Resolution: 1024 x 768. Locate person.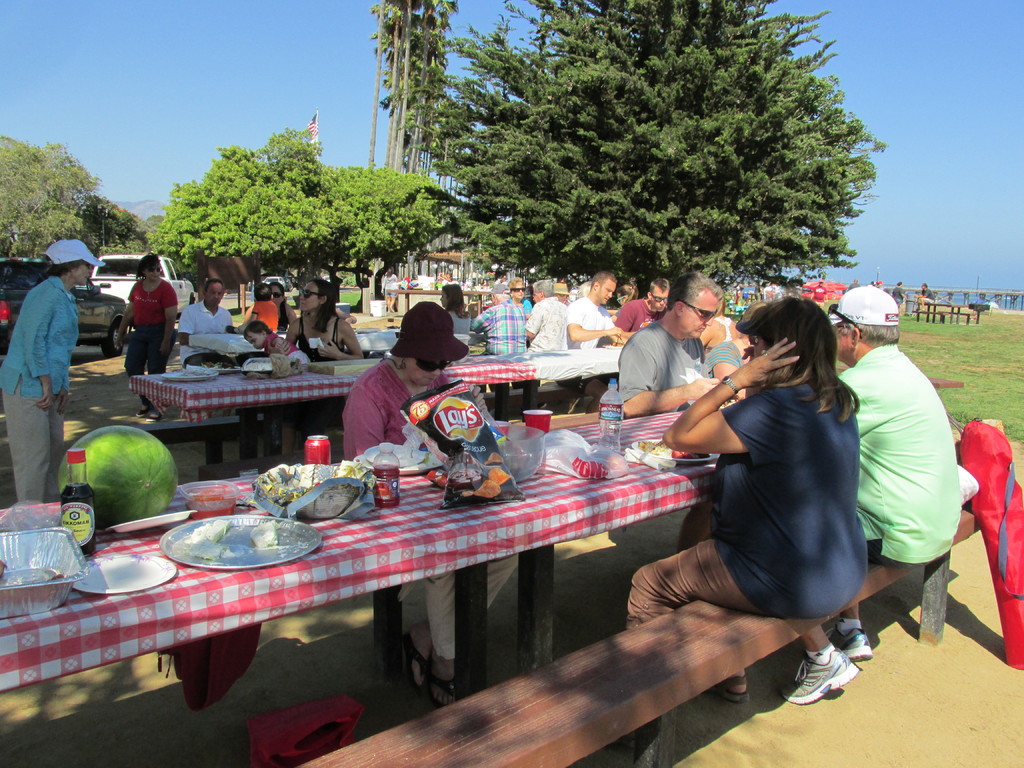
box(239, 271, 300, 342).
